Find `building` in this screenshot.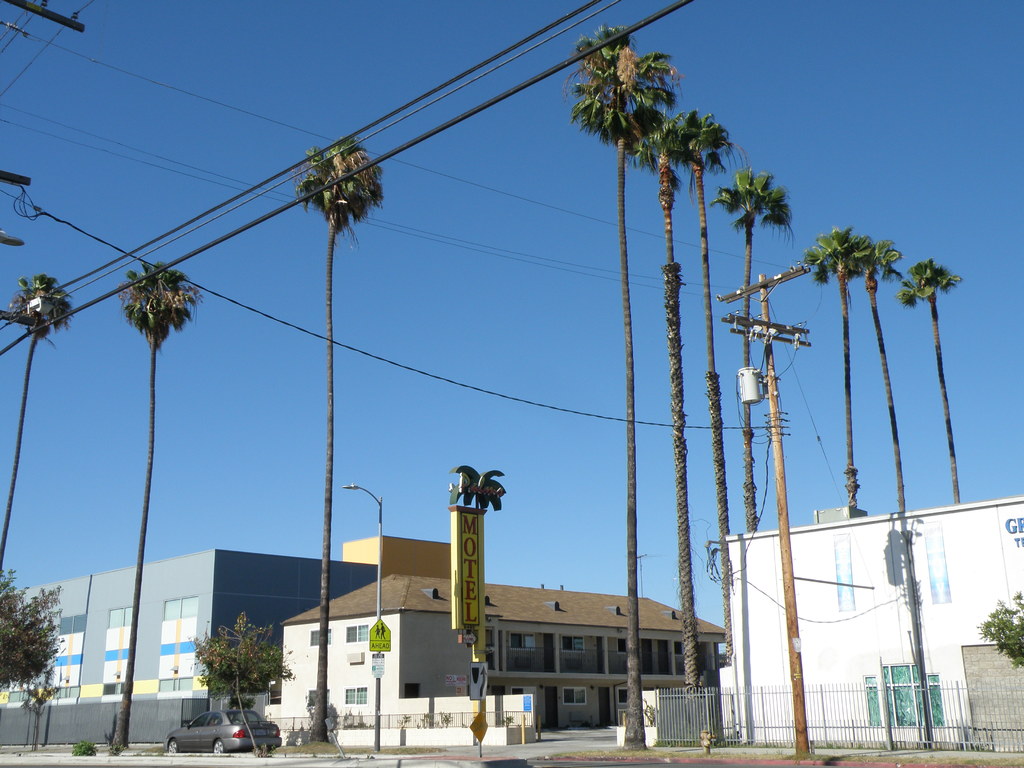
The bounding box for `building` is {"left": 716, "top": 495, "right": 1023, "bottom": 754}.
